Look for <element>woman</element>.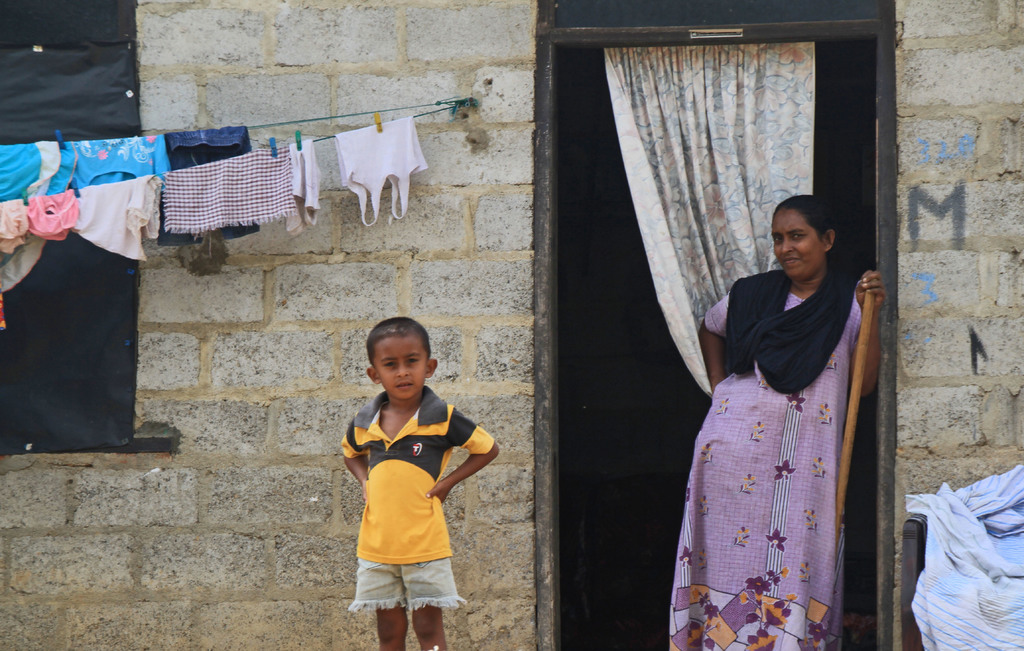
Found: 669/195/888/650.
